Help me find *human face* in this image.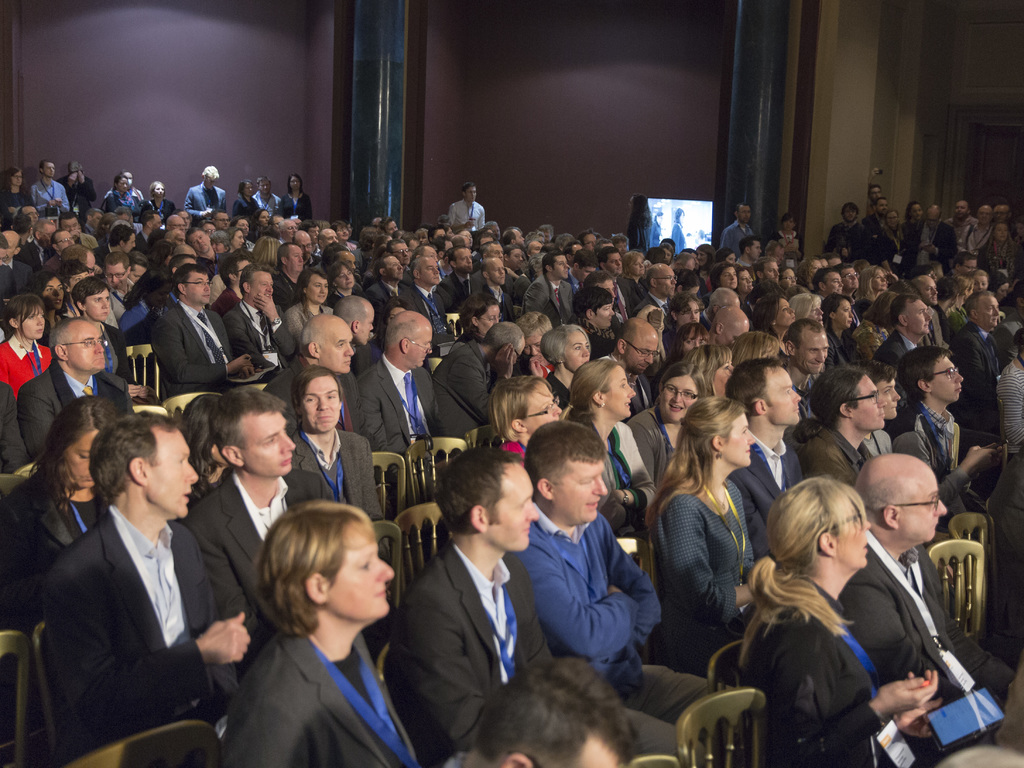
Found it: {"left": 724, "top": 297, "right": 740, "bottom": 310}.
